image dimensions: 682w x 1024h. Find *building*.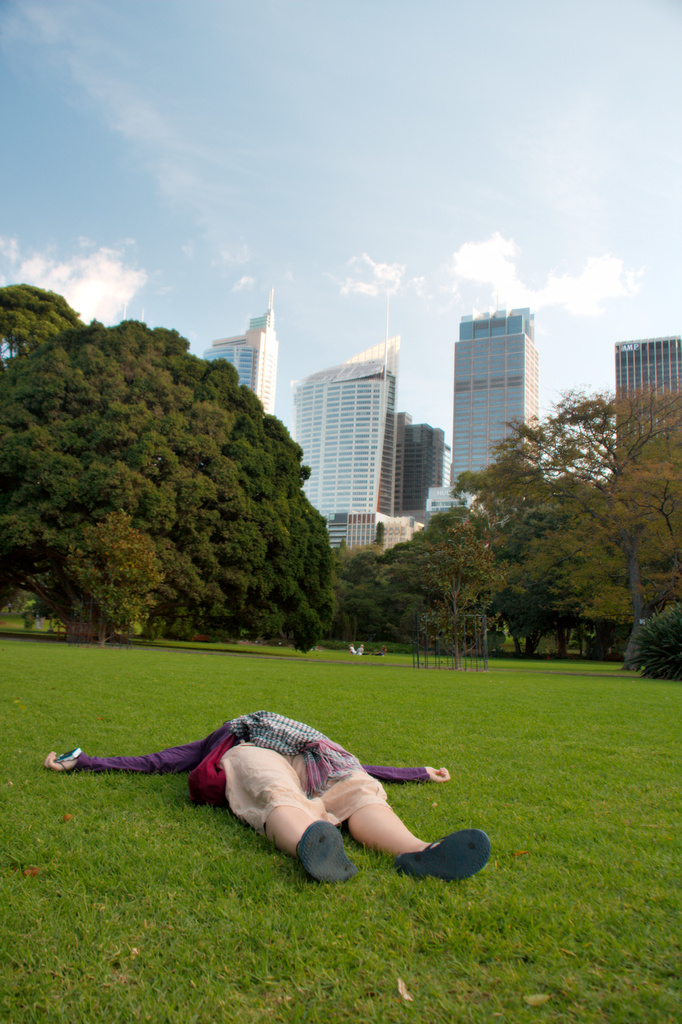
crop(197, 292, 280, 421).
